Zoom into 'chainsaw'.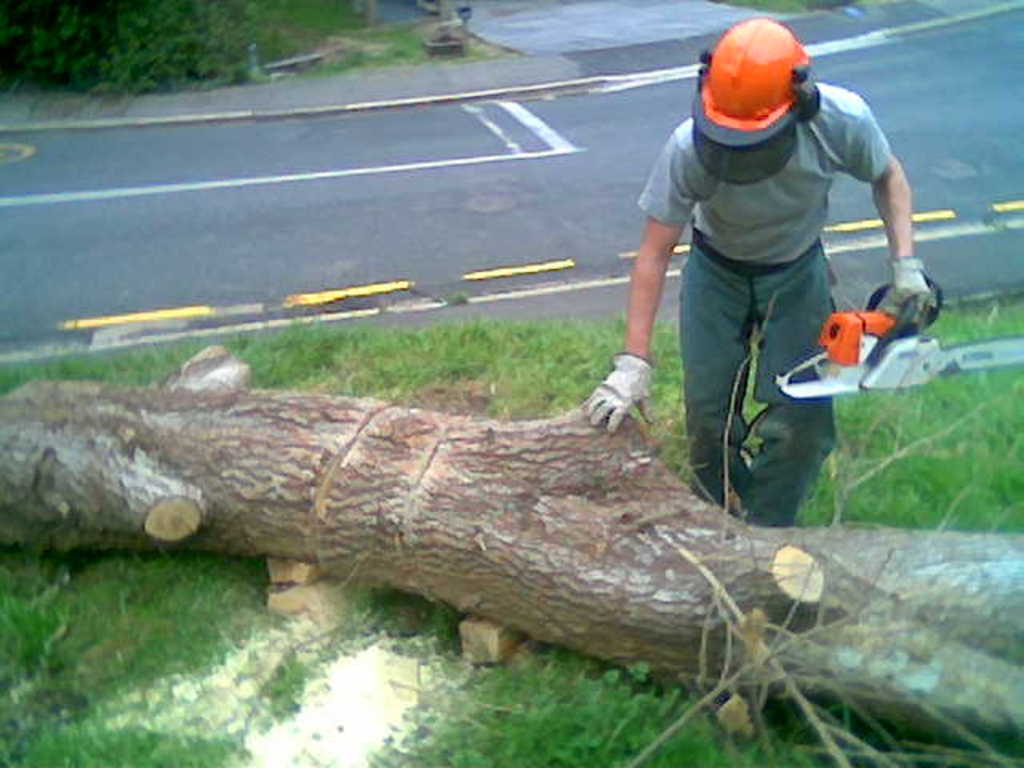
Zoom target: detection(773, 274, 1022, 402).
